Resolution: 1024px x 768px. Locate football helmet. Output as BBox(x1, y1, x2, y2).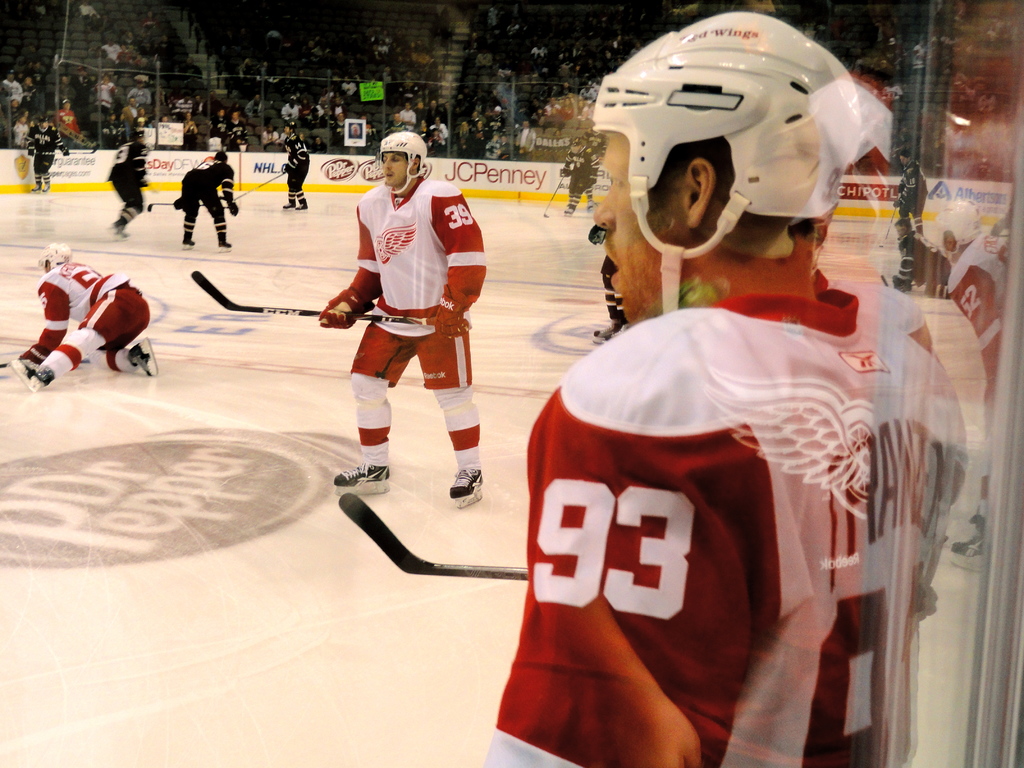
BBox(30, 243, 76, 278).
